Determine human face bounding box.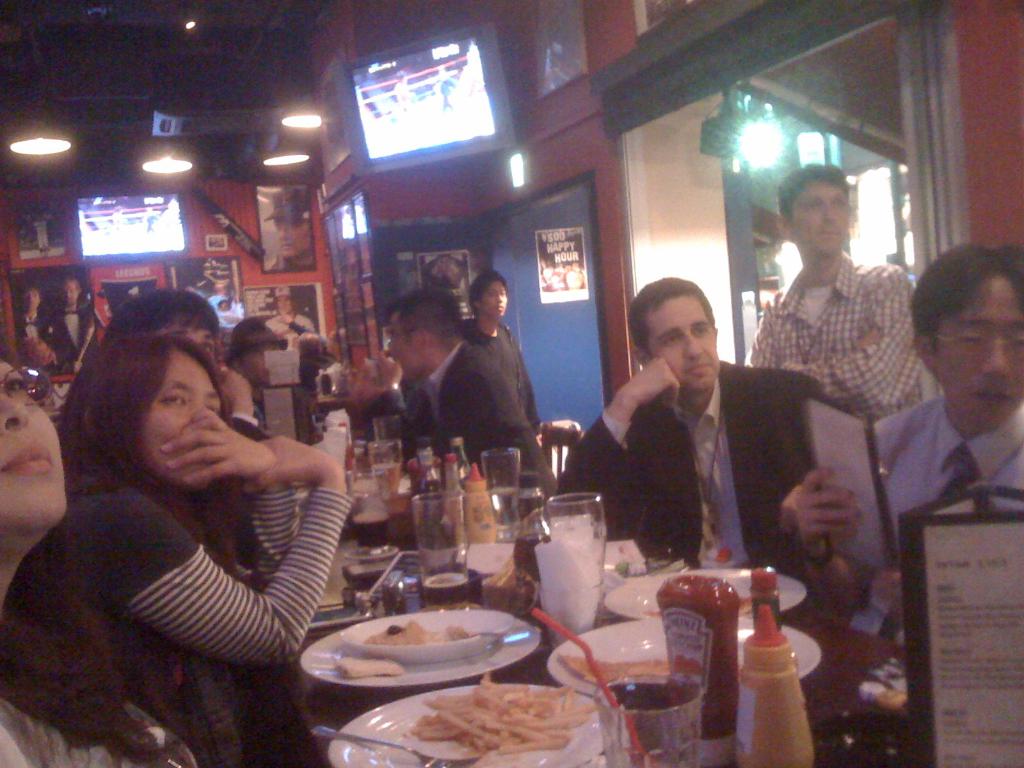
Determined: [784,185,849,257].
